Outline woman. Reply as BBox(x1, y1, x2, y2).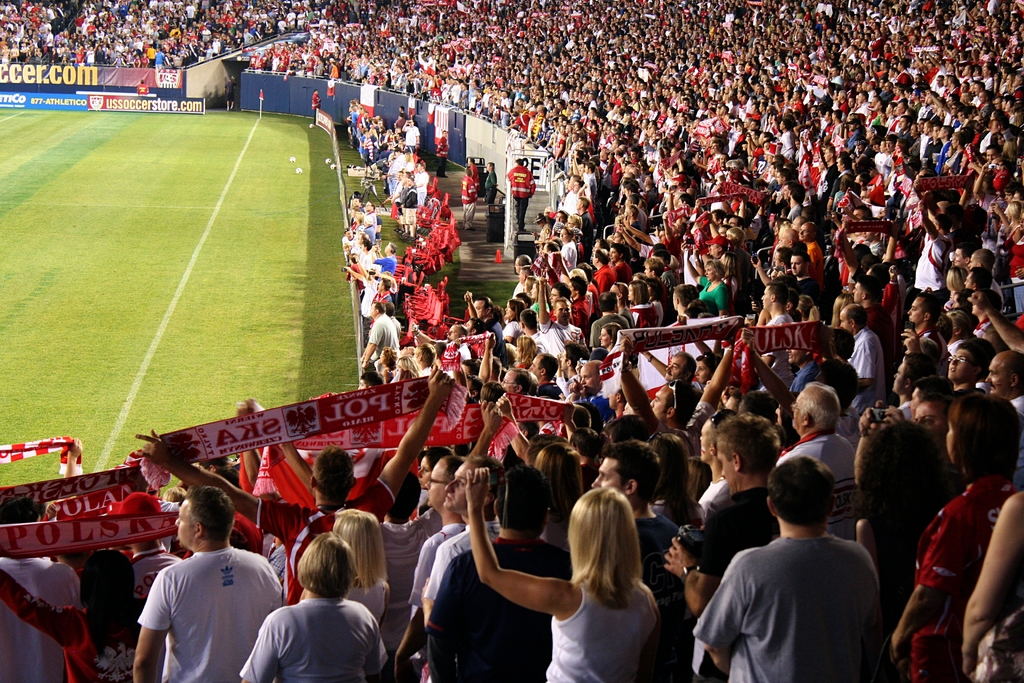
BBox(562, 277, 602, 338).
